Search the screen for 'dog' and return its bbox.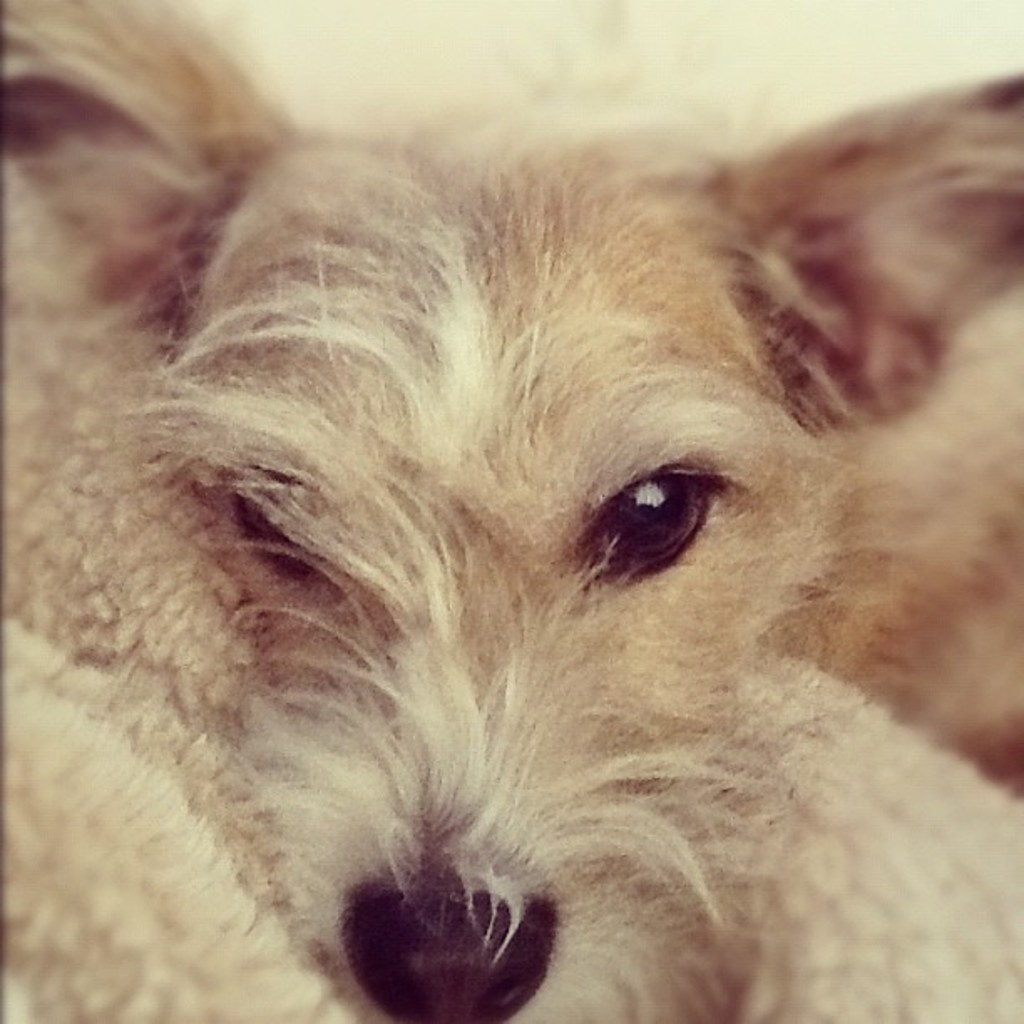
Found: [0,0,1022,1022].
